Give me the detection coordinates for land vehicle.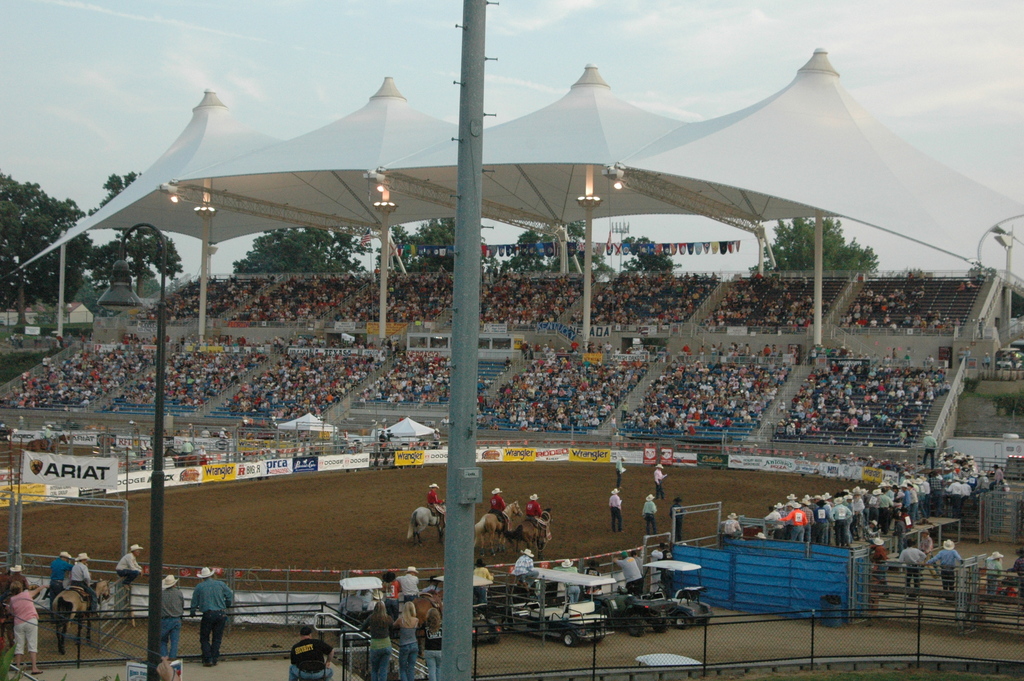
591, 556, 677, 630.
